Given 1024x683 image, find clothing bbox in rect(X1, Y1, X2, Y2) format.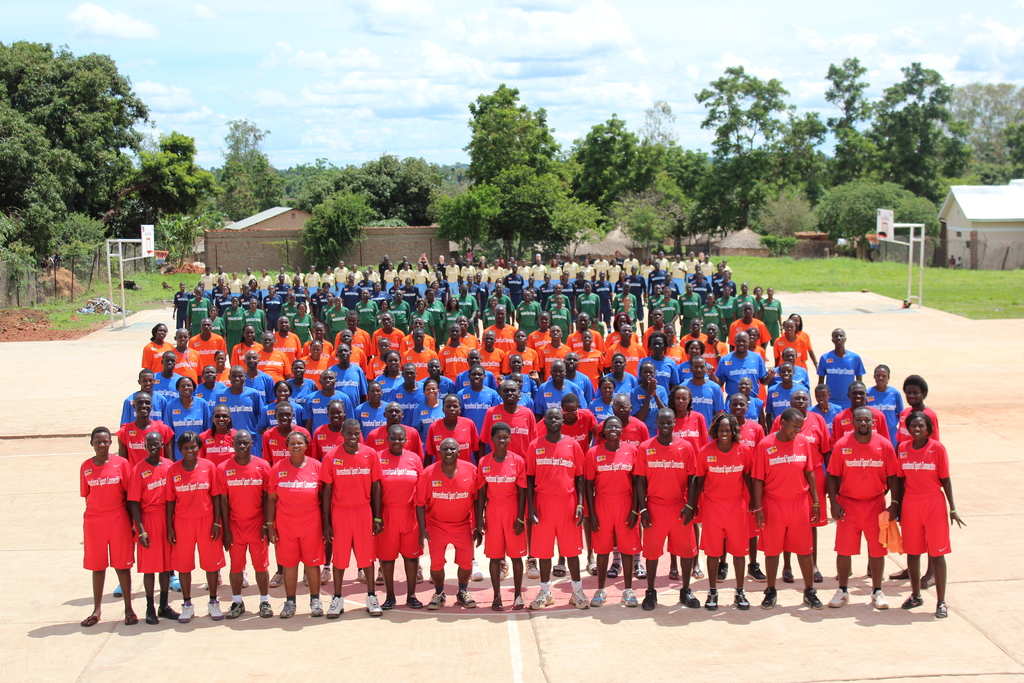
rect(764, 299, 786, 336).
